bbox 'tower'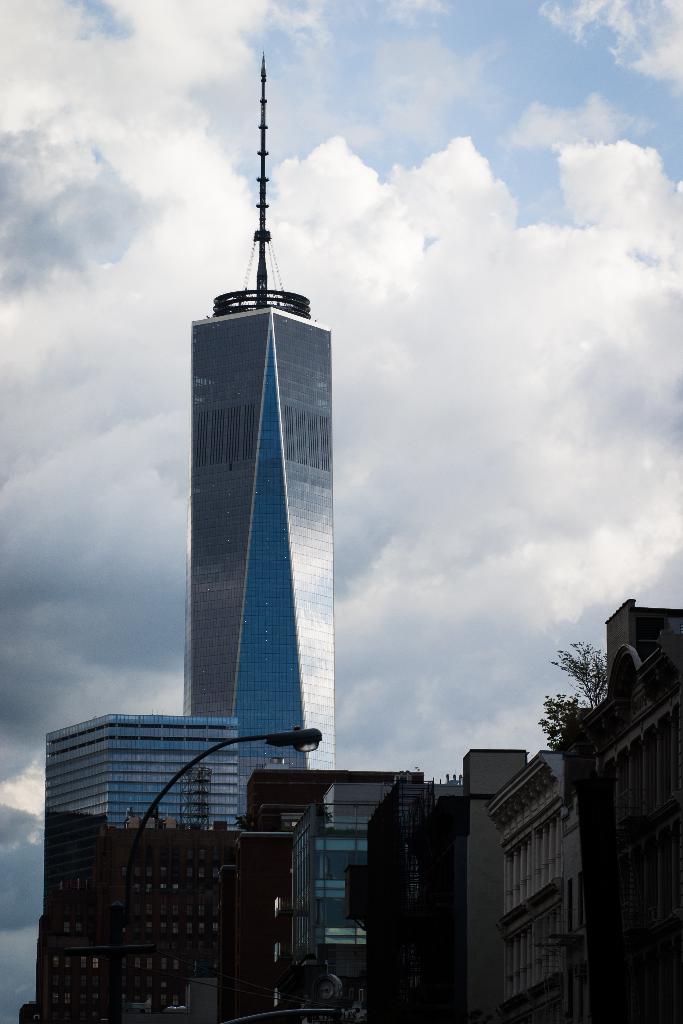
left=152, top=78, right=364, bottom=840
